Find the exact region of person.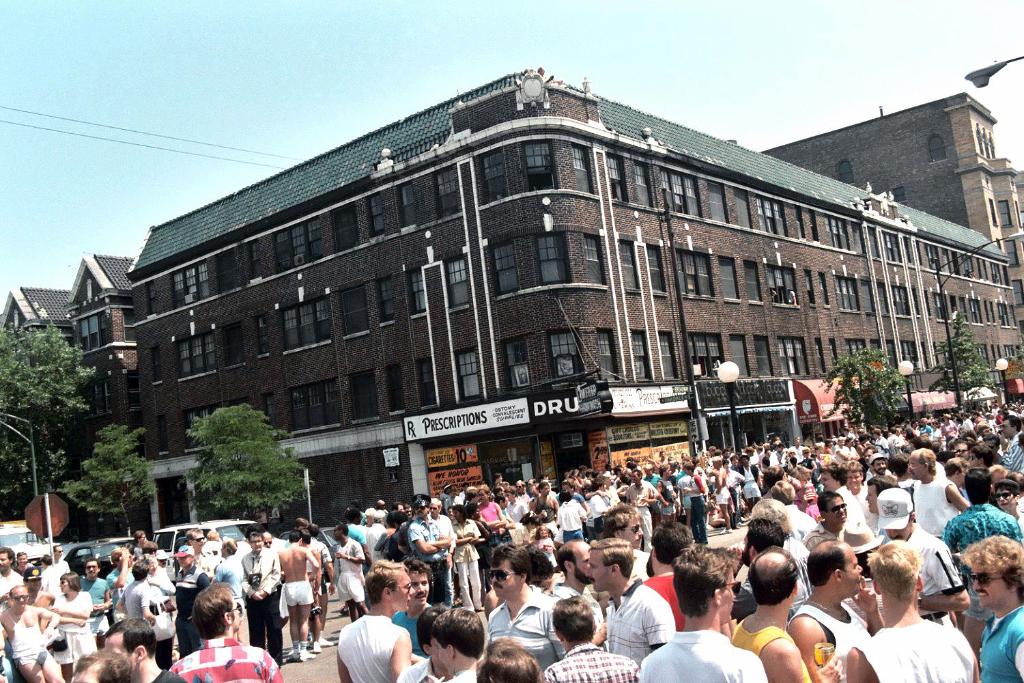
Exact region: (x1=0, y1=587, x2=66, y2=682).
